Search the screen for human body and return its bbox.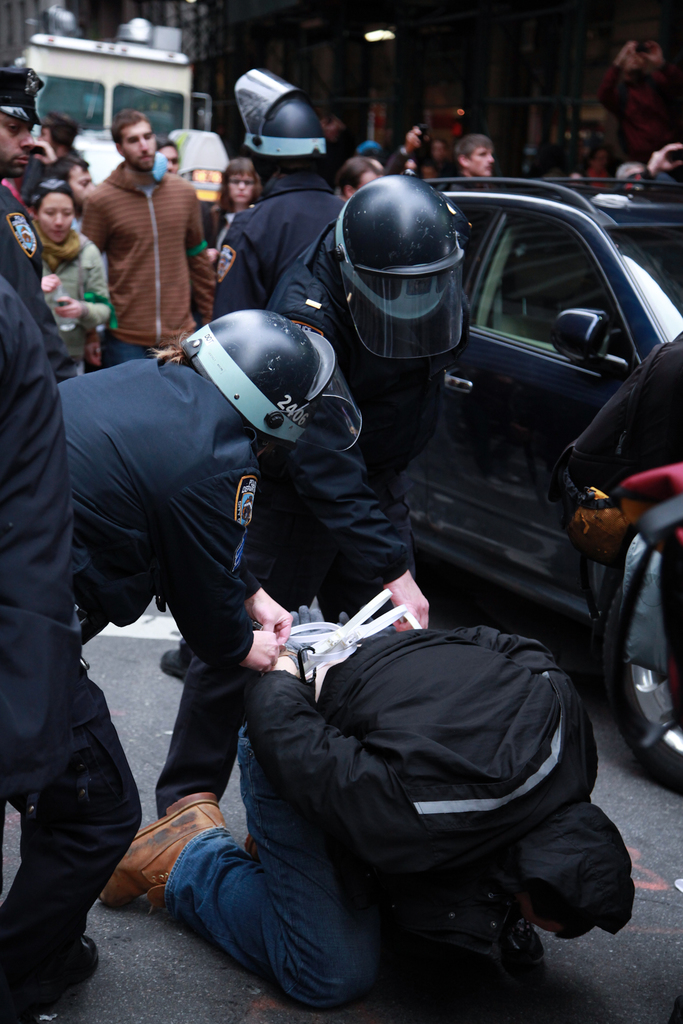
Found: [x1=205, y1=201, x2=259, y2=264].
